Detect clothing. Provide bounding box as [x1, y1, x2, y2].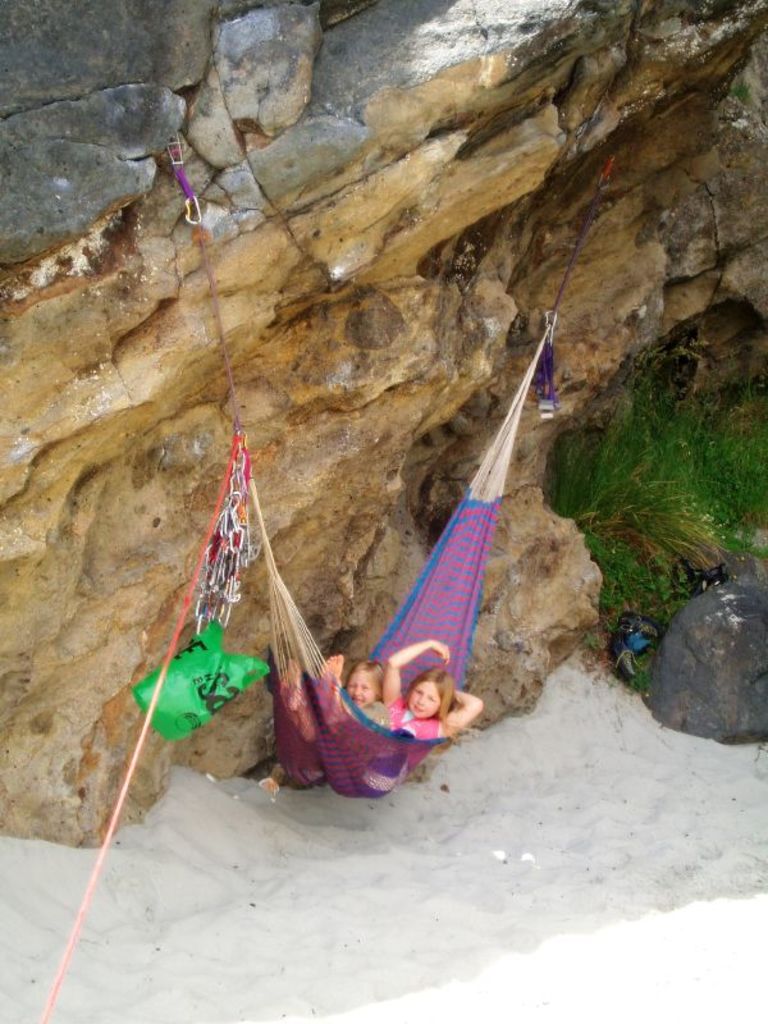
[383, 696, 443, 771].
